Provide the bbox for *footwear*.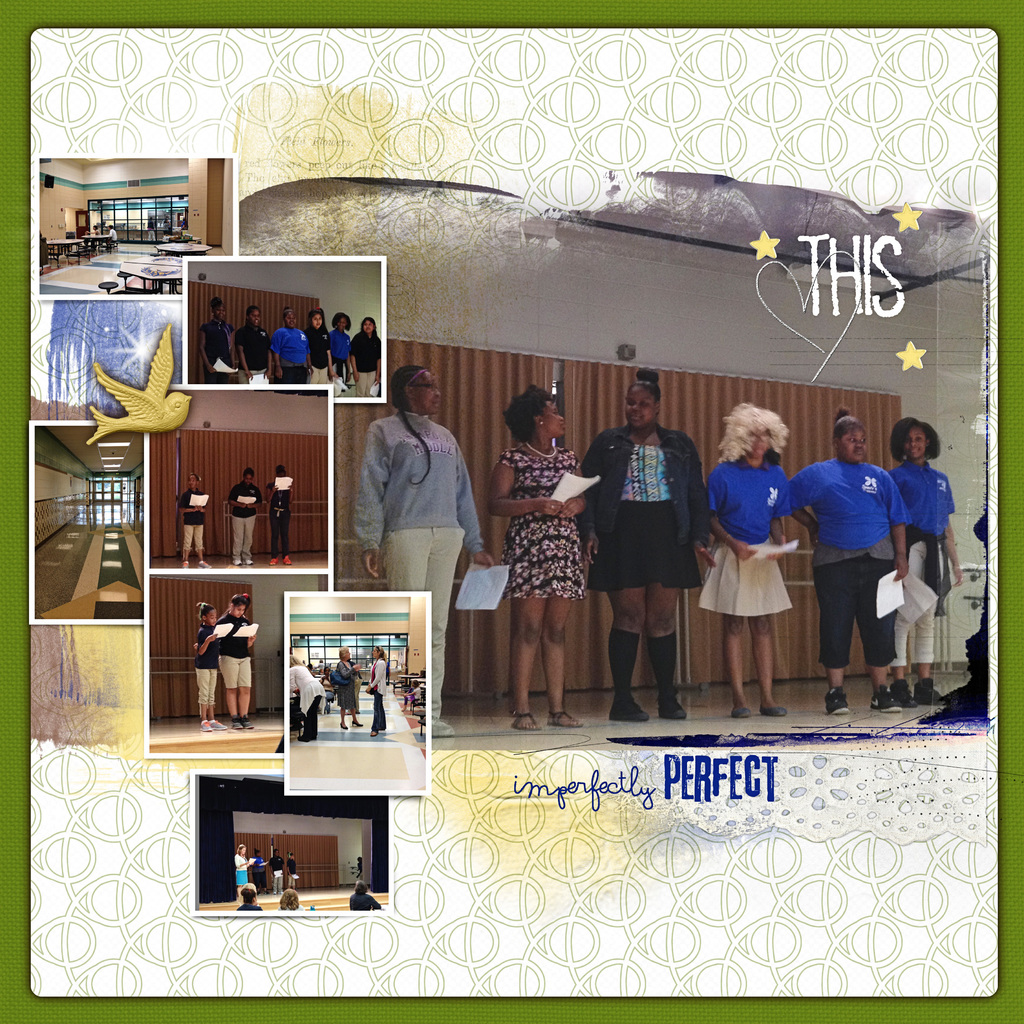
(left=893, top=678, right=917, bottom=710).
